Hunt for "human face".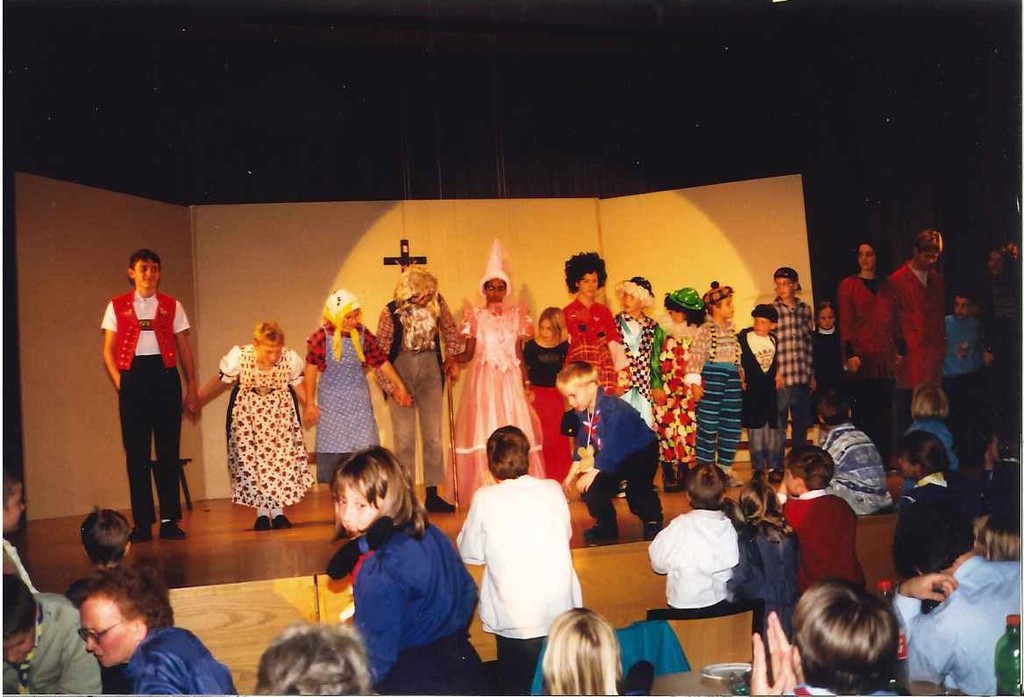
Hunted down at {"left": 719, "top": 295, "right": 735, "bottom": 316}.
